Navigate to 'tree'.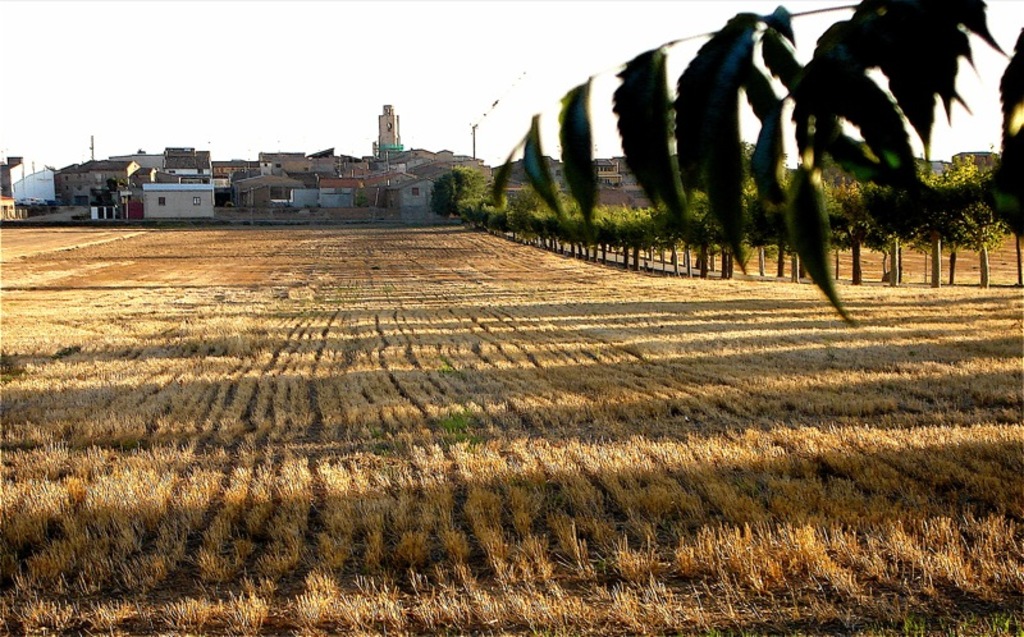
Navigation target: 493/0/1023/324.
